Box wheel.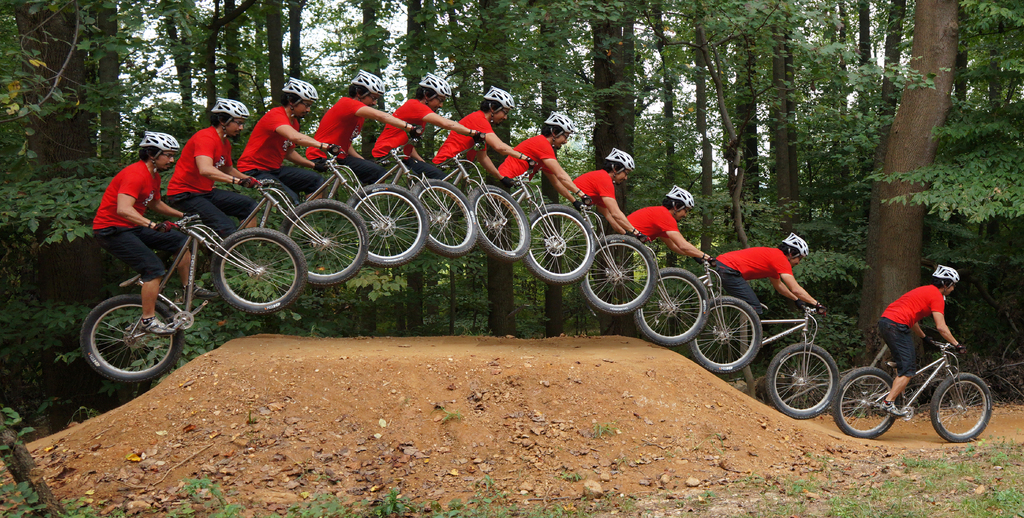
l=829, t=361, r=902, b=435.
